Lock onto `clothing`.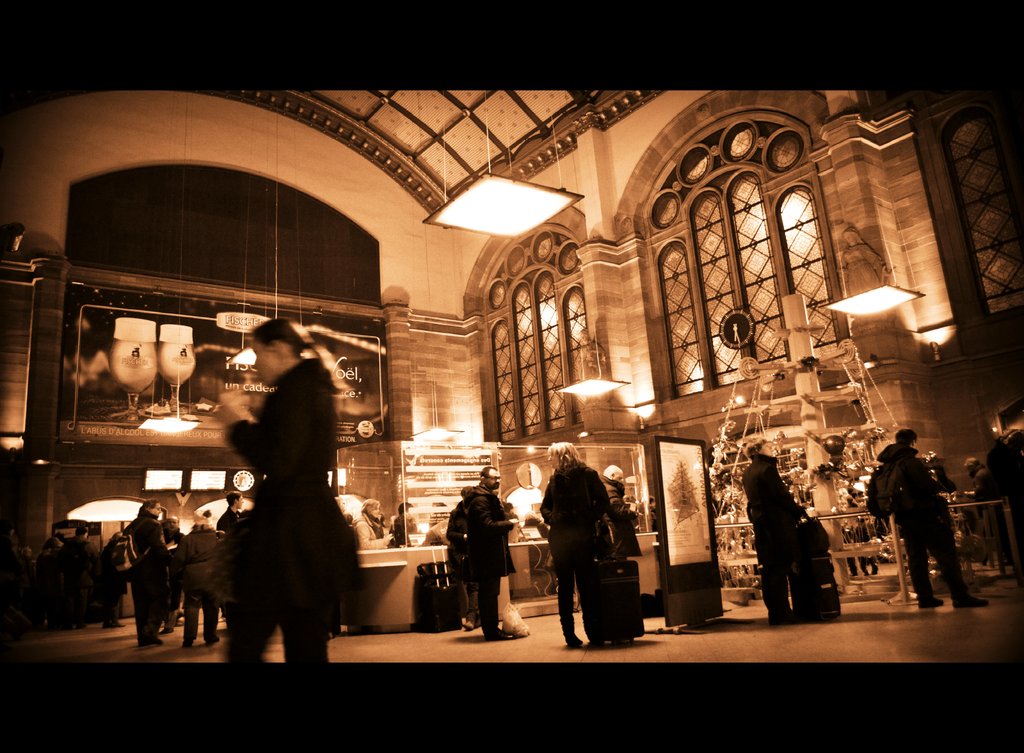
Locked: left=351, top=510, right=383, bottom=553.
